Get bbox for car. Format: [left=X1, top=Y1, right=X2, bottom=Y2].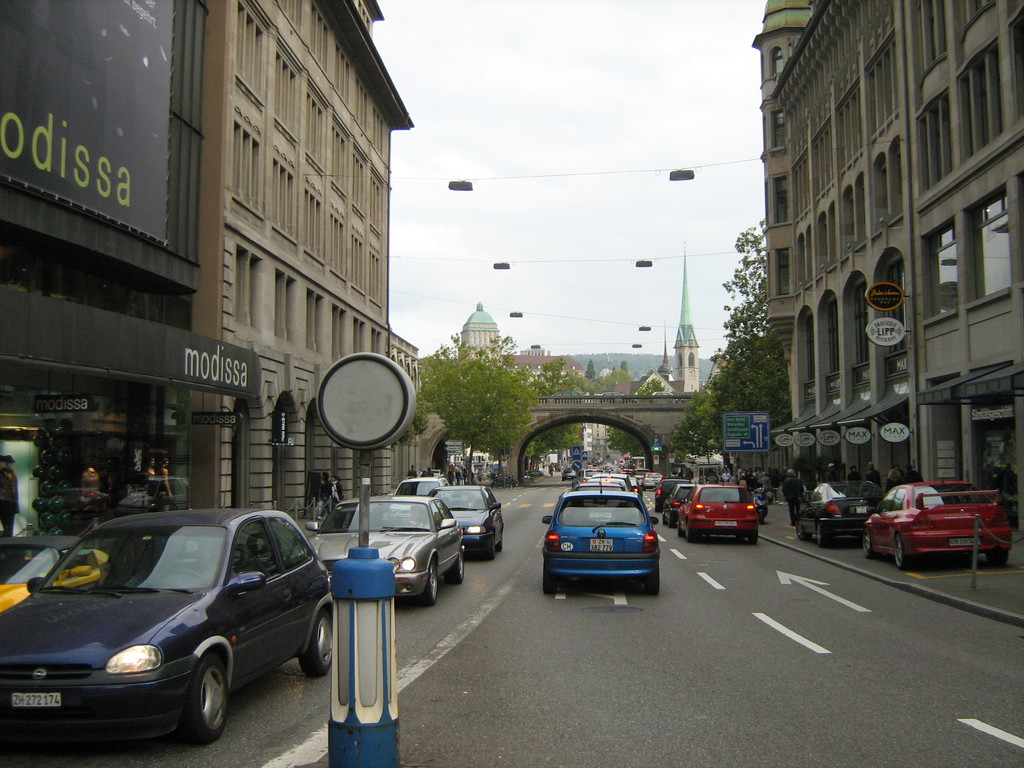
[left=419, top=477, right=508, bottom=566].
